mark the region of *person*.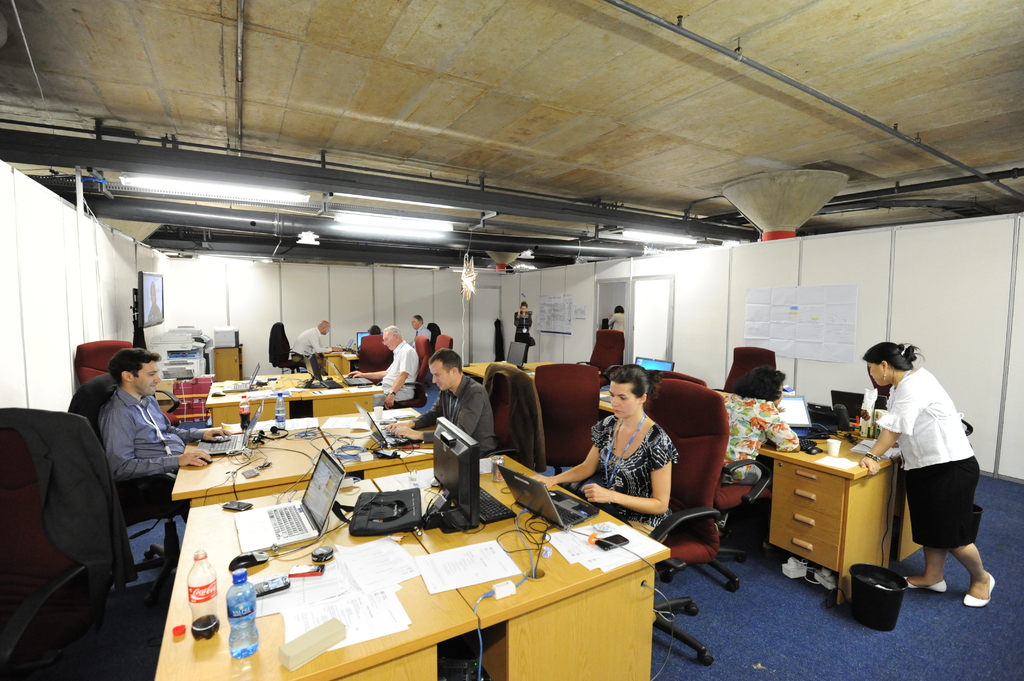
Region: bbox=(287, 321, 336, 380).
